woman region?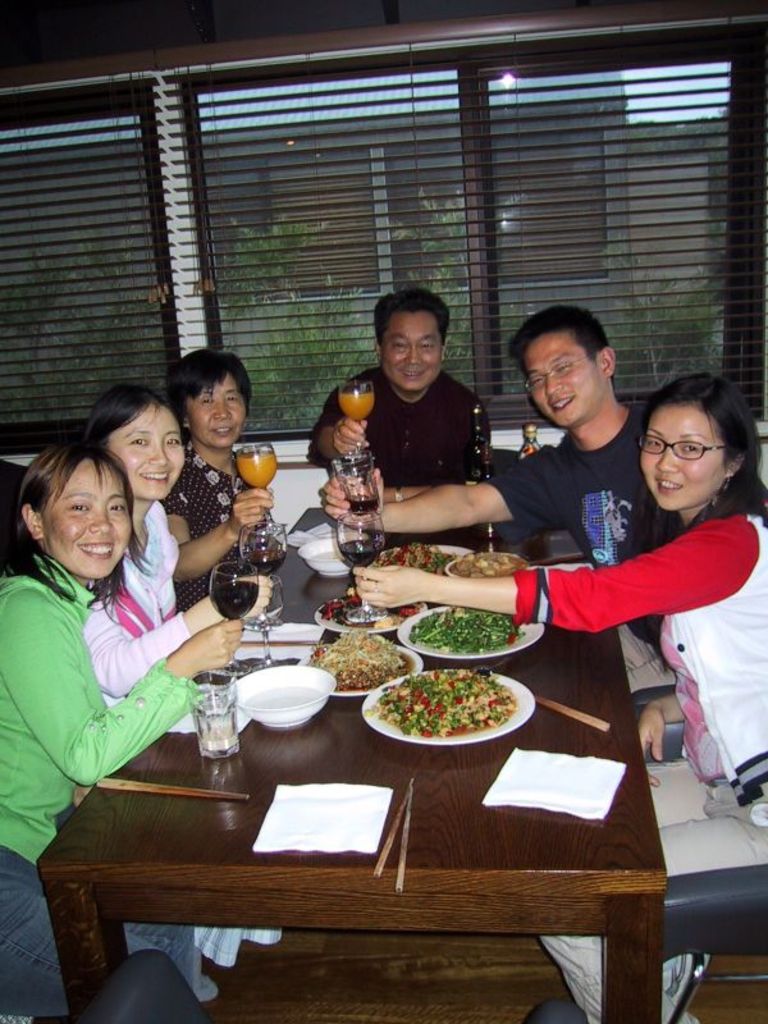
(166,347,291,627)
